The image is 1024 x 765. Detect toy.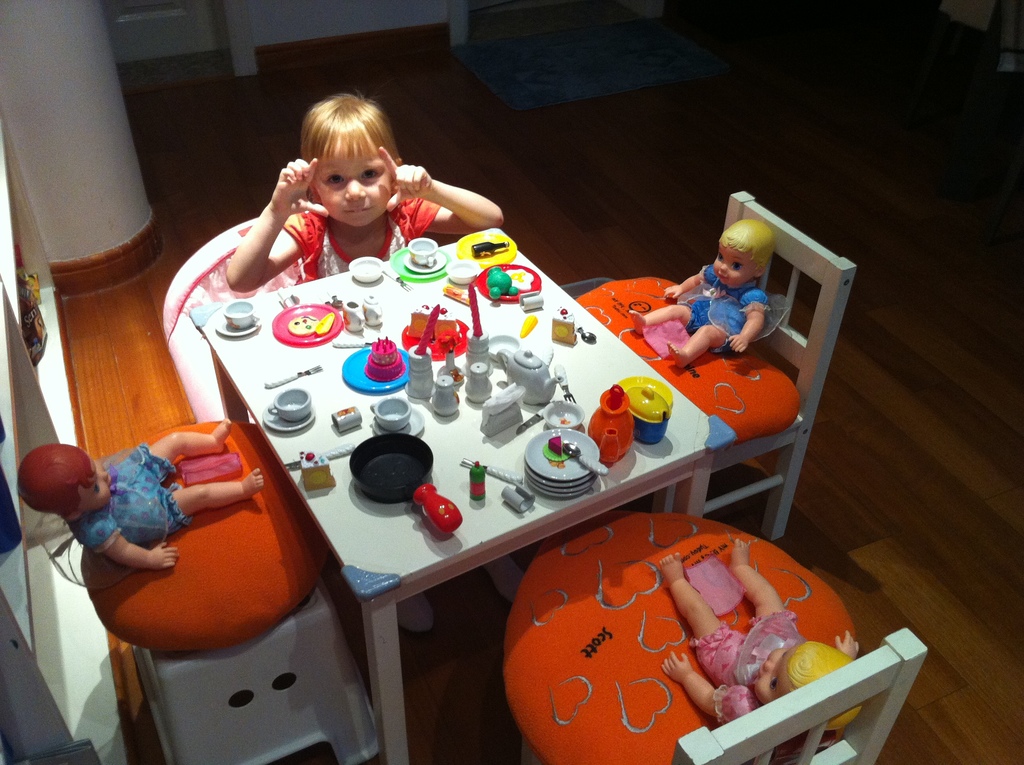
Detection: 329:403:369:434.
